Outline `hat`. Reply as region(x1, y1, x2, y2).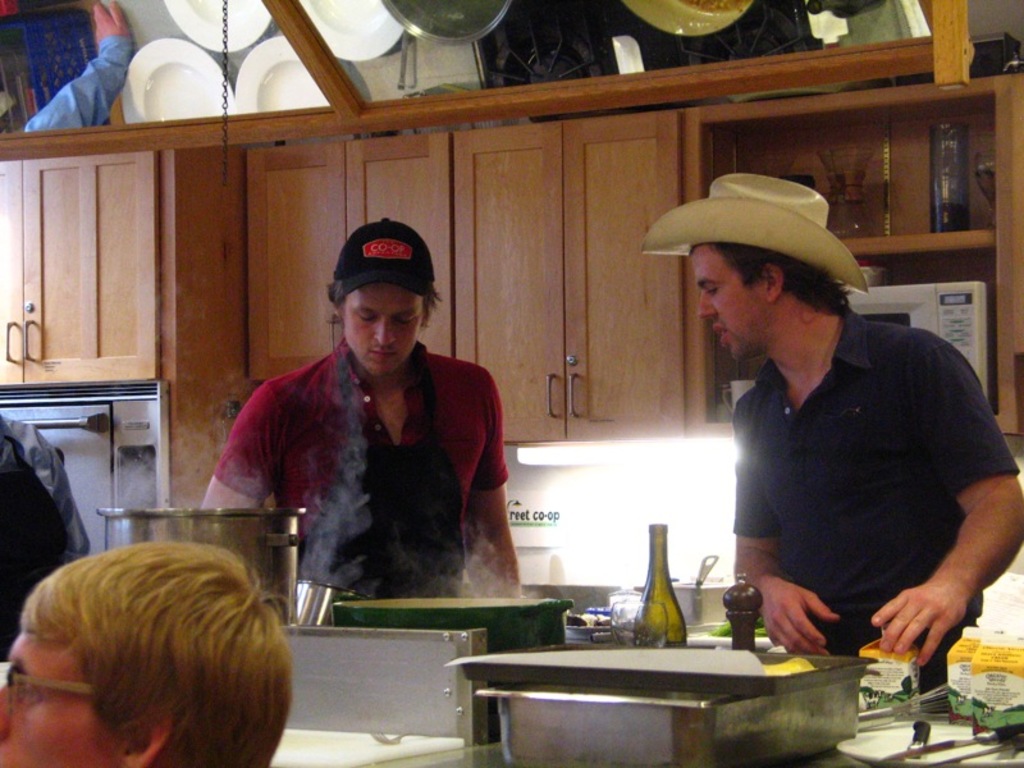
region(333, 215, 438, 301).
